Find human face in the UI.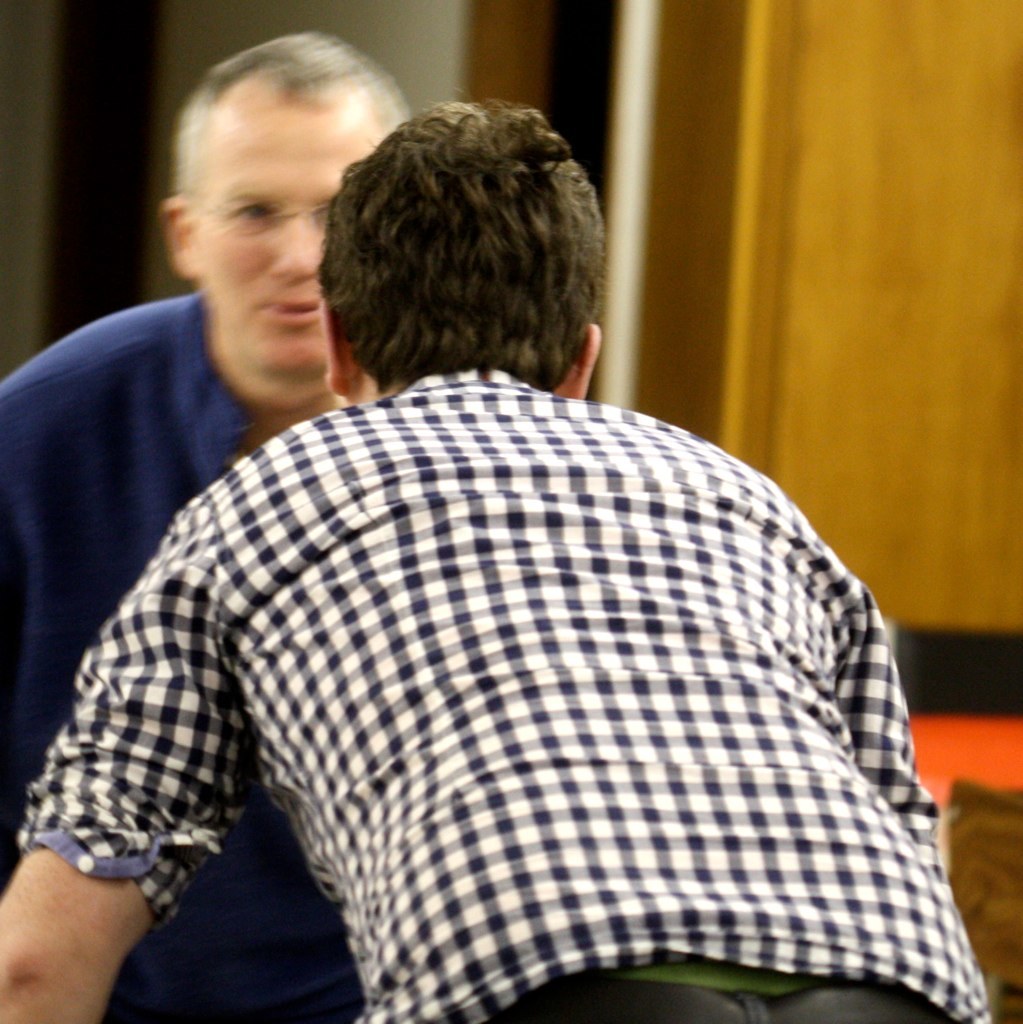
UI element at [193,99,381,365].
